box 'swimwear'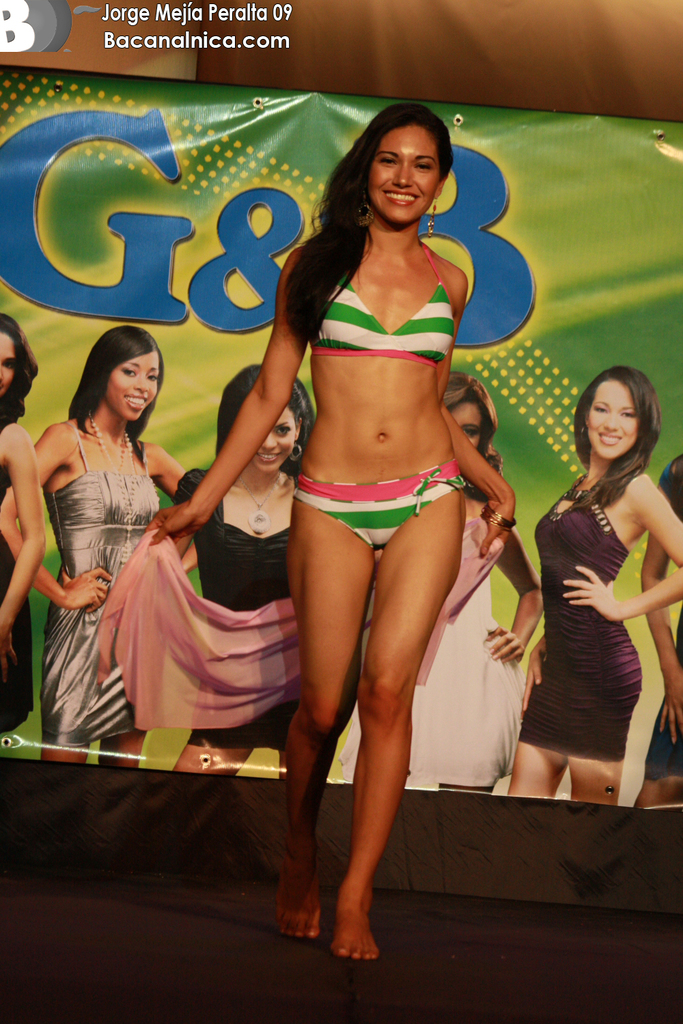
(left=298, top=460, right=466, bottom=544)
